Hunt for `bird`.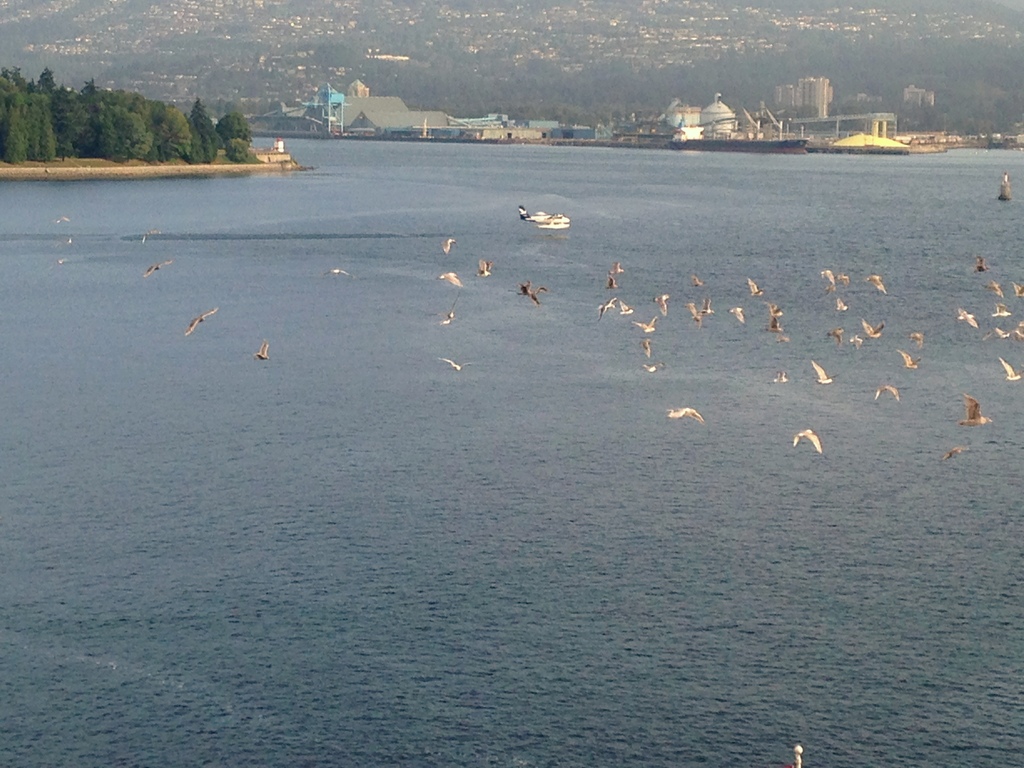
Hunted down at (942, 444, 972, 461).
